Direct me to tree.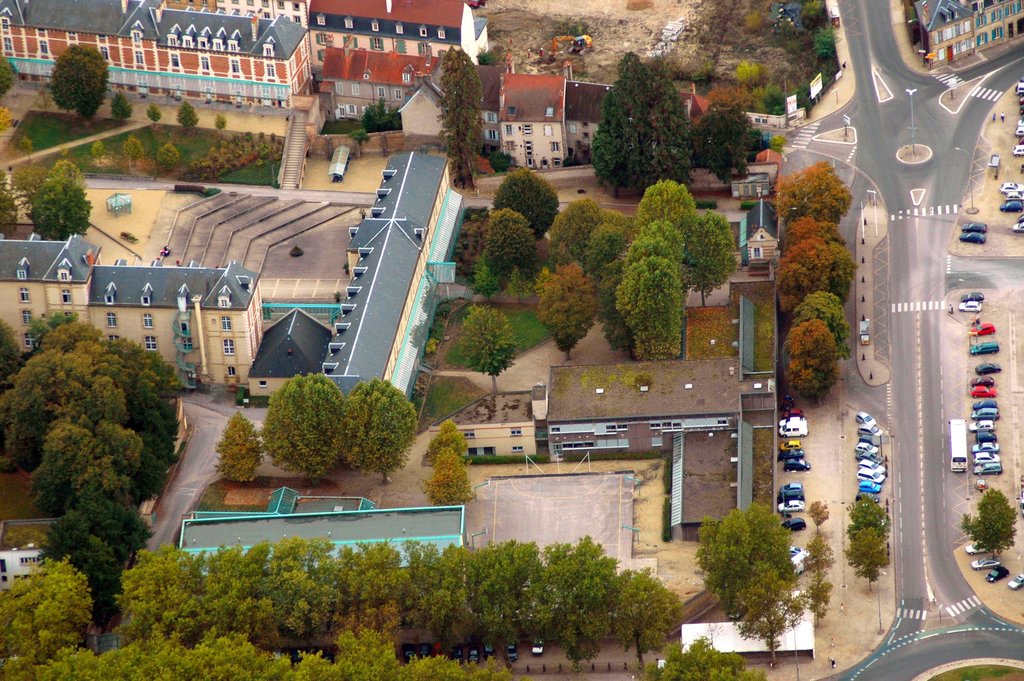
Direction: [left=824, top=242, right=856, bottom=306].
